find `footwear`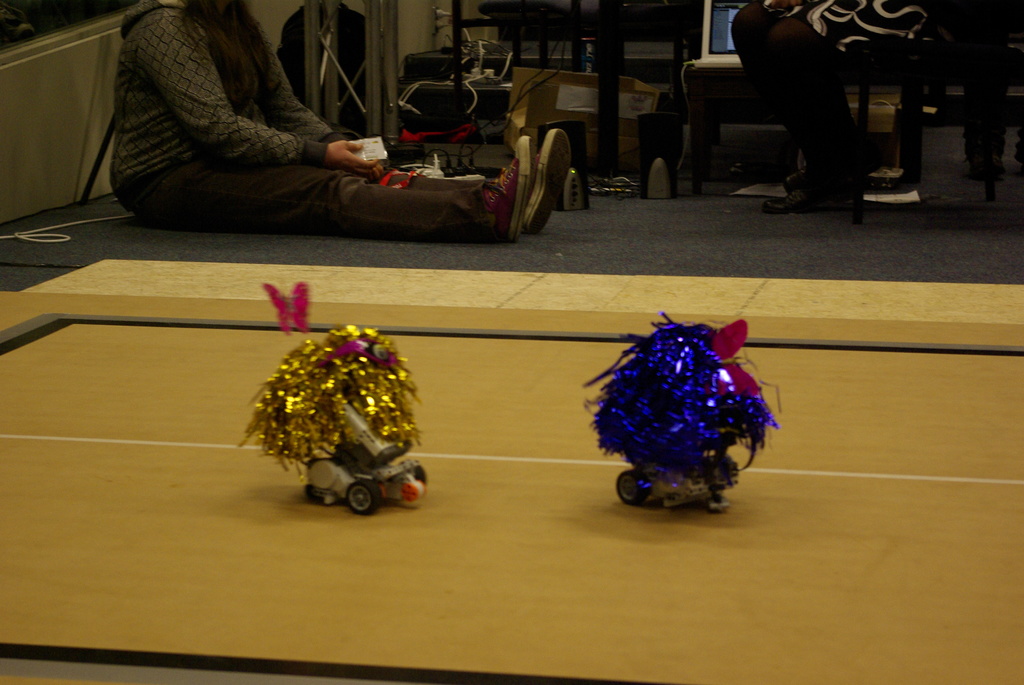
<bbox>479, 134, 537, 241</bbox>
